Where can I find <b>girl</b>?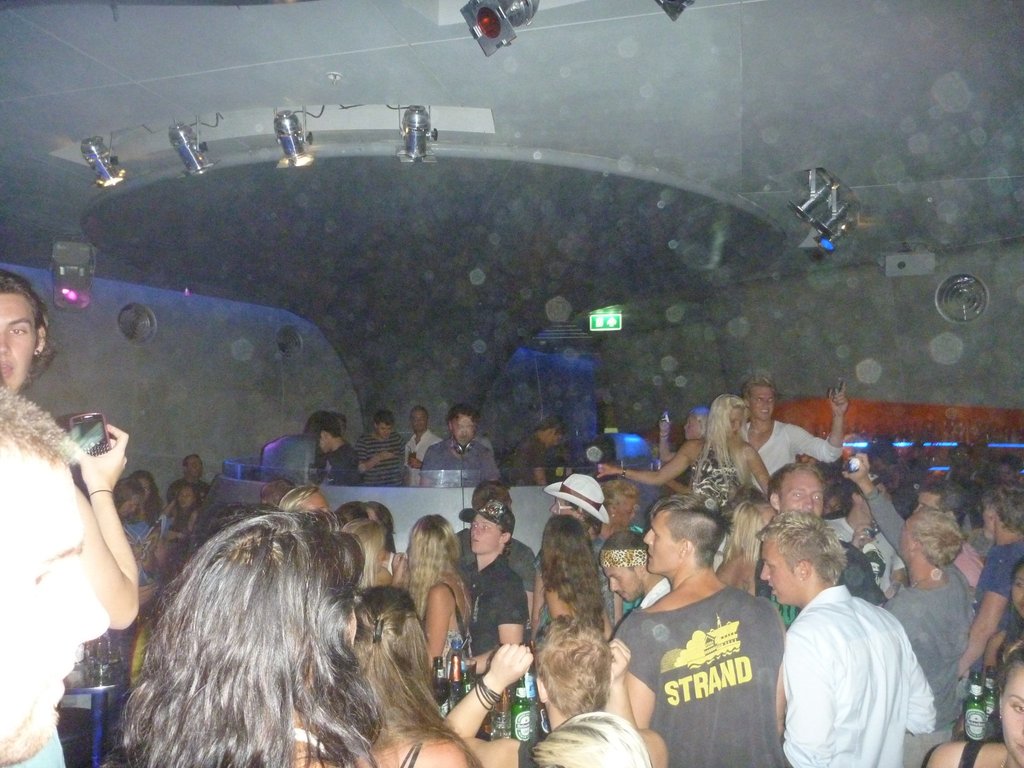
You can find it at detection(353, 584, 487, 767).
